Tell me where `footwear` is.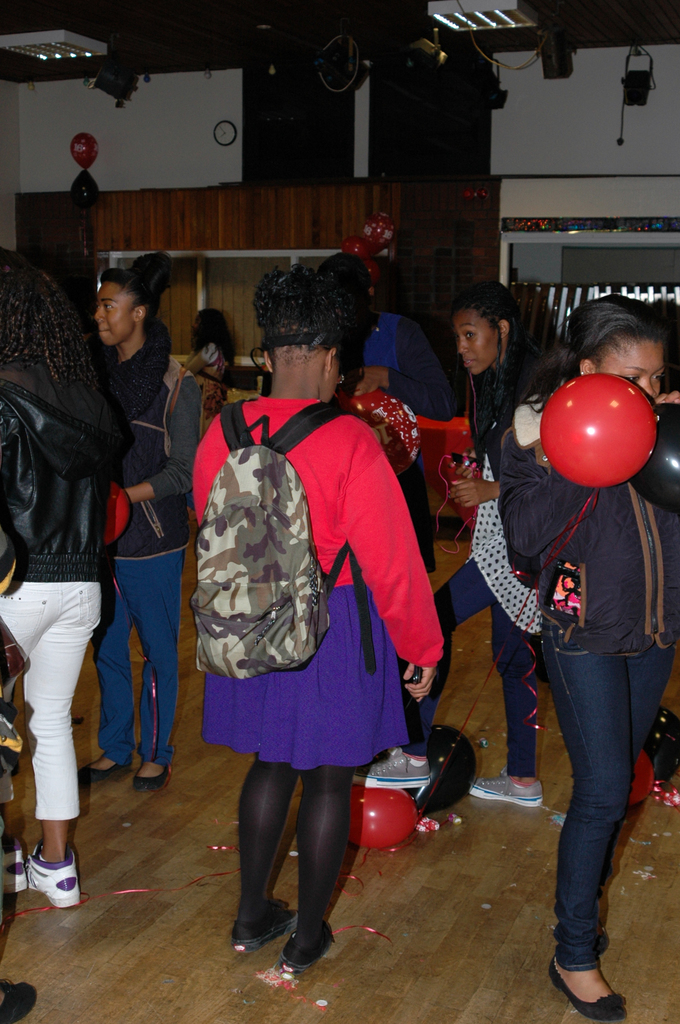
`footwear` is at 0/977/42/1023.
